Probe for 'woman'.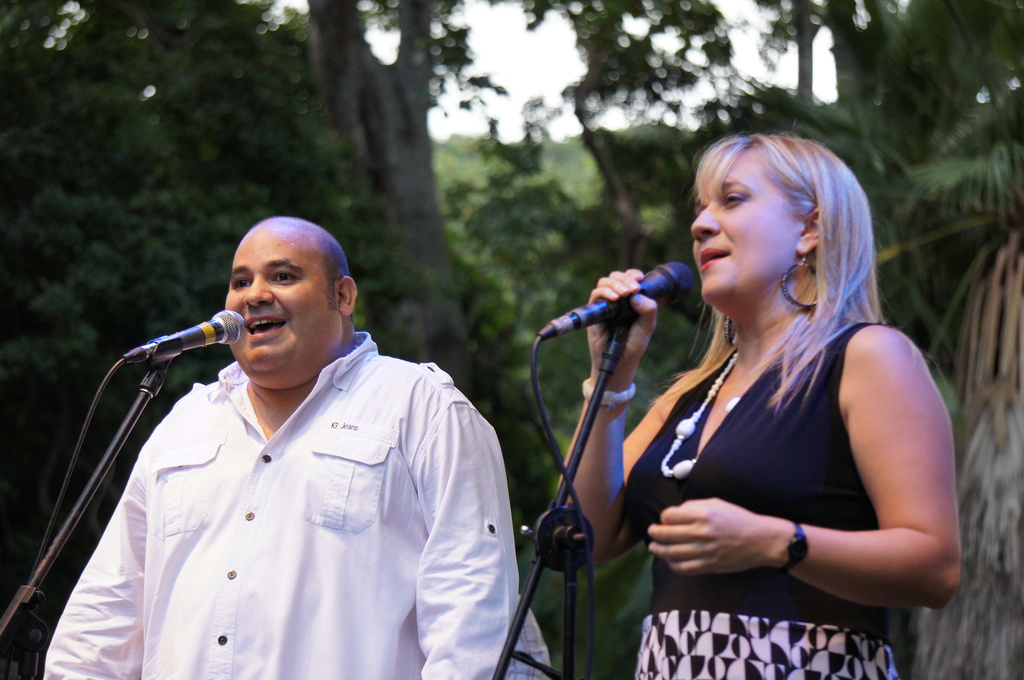
Probe result: (left=602, top=131, right=953, bottom=678).
